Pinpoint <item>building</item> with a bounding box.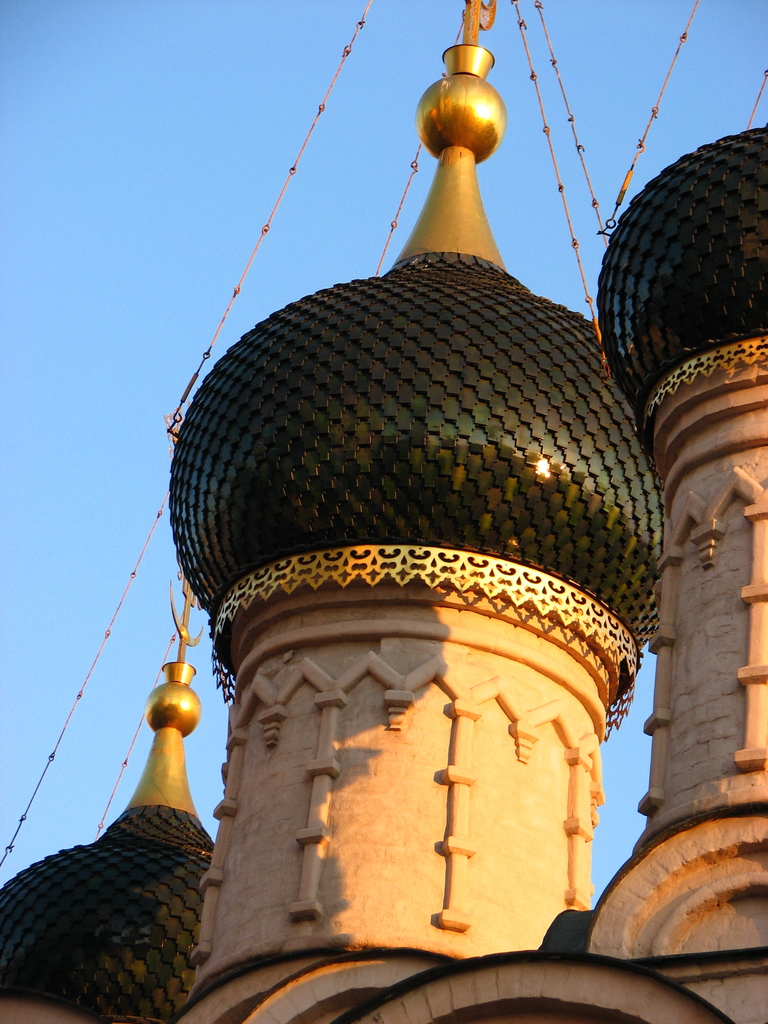
(0, 0, 767, 1023).
